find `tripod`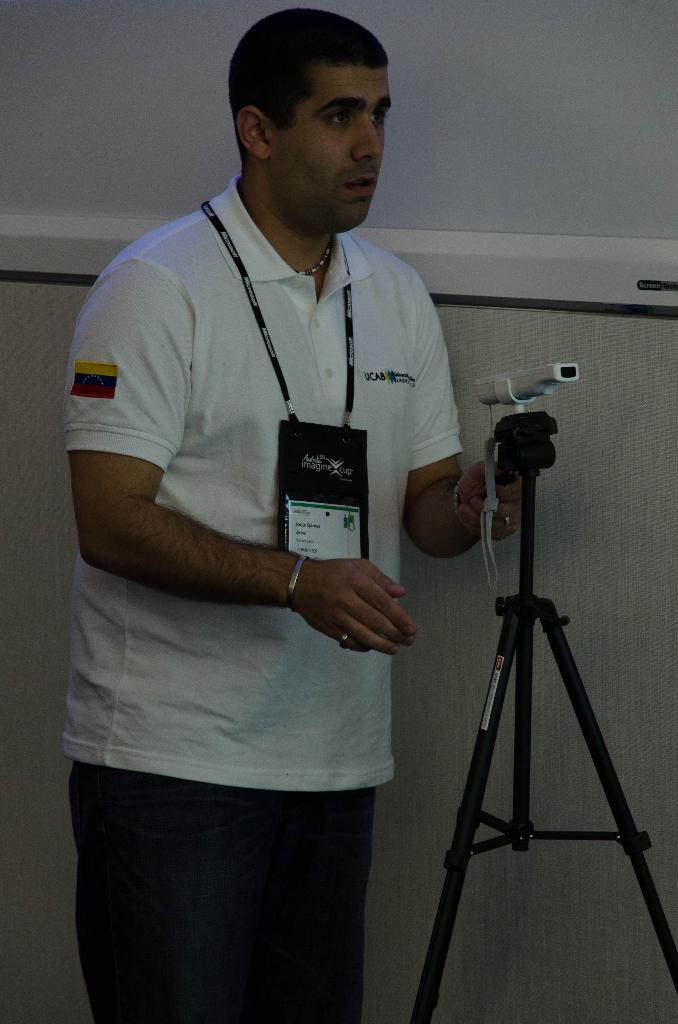
<region>408, 409, 677, 1023</region>
